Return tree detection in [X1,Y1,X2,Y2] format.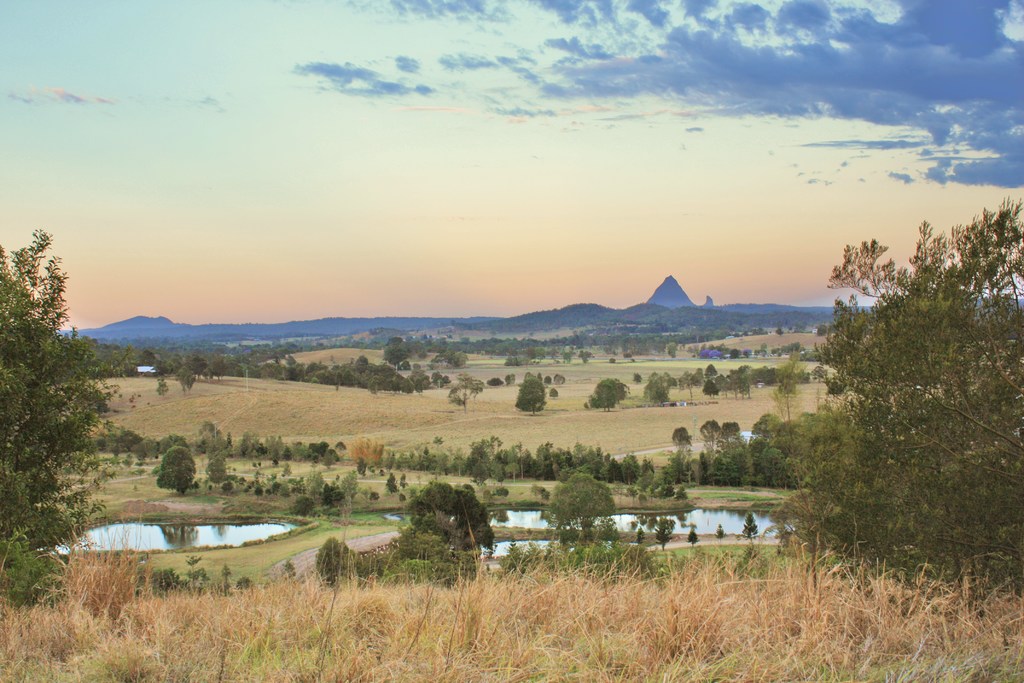
[755,188,1023,609].
